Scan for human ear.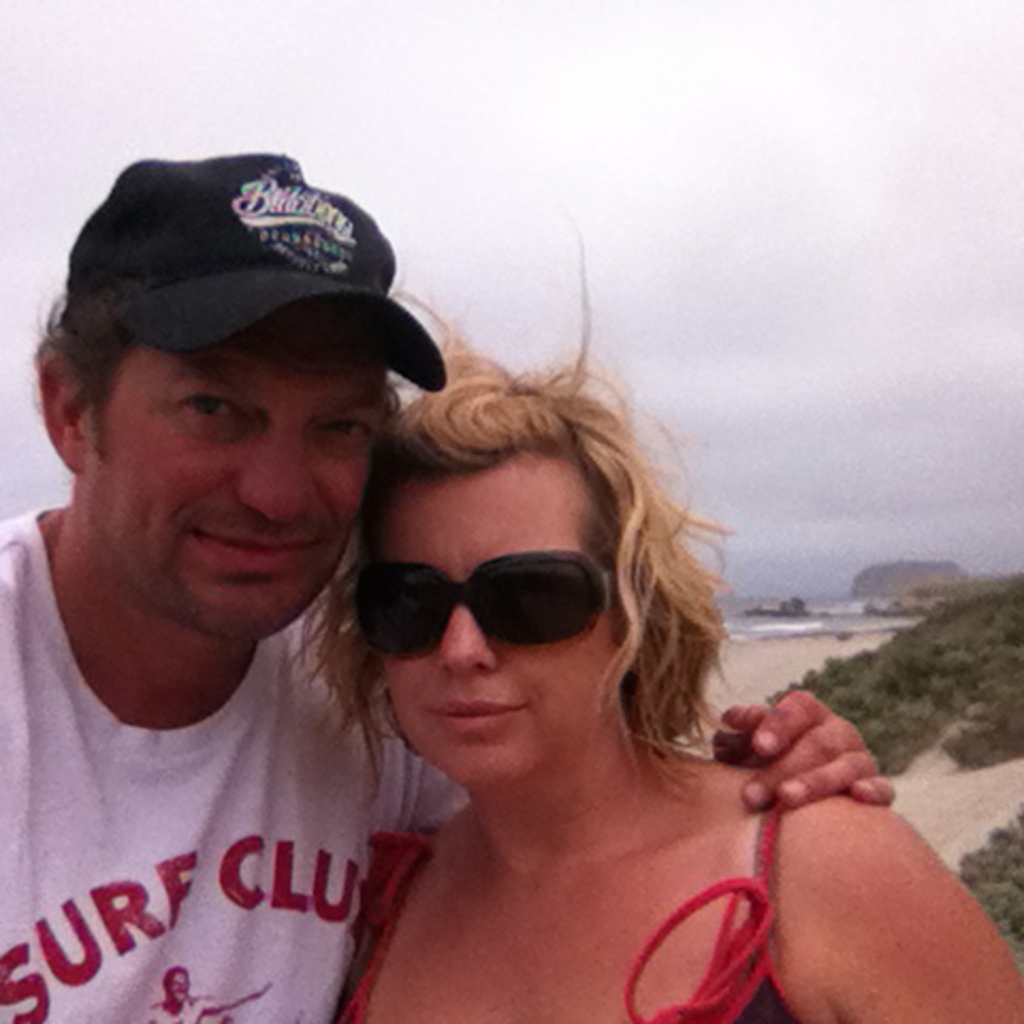
Scan result: l=34, t=341, r=85, b=474.
